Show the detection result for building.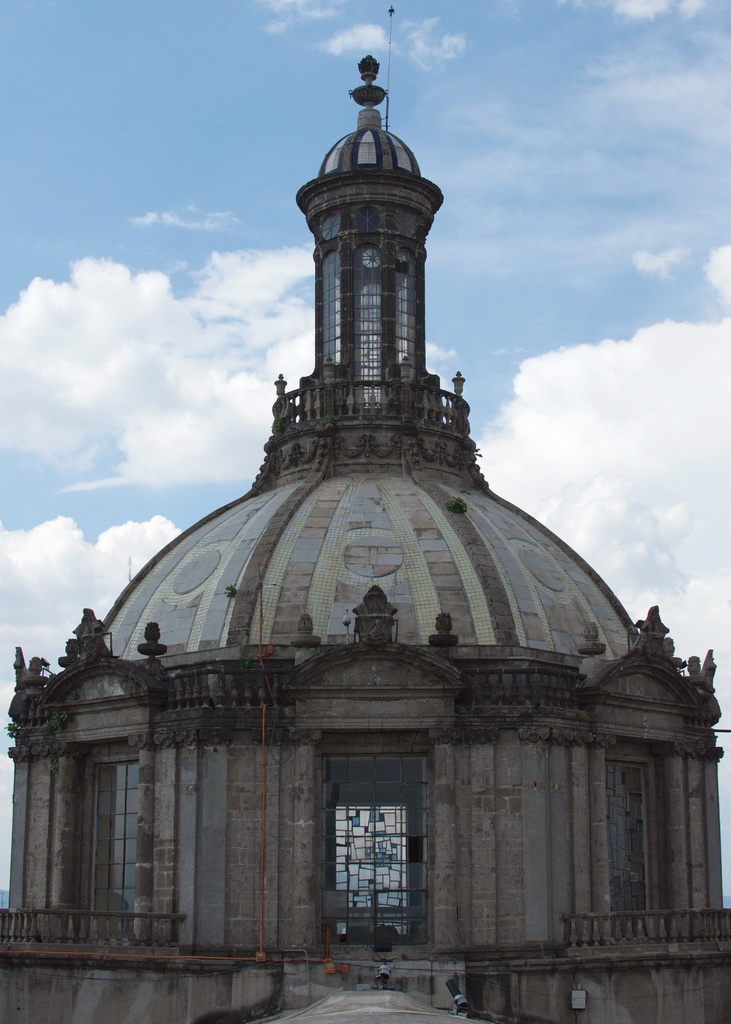
bbox=(0, 4, 730, 1023).
